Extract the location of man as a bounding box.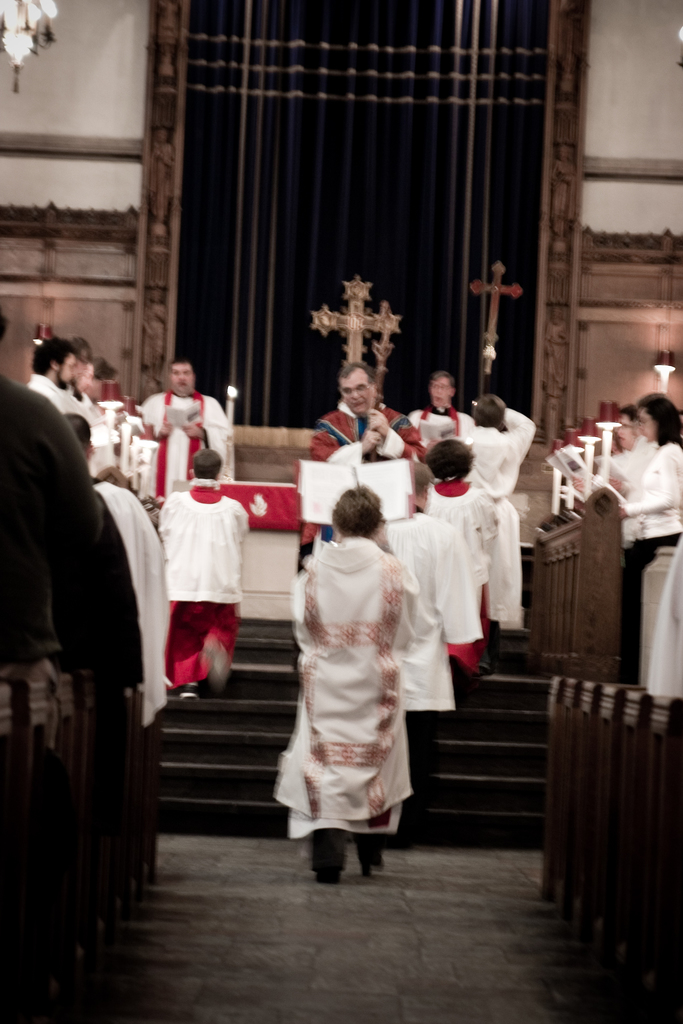
box(0, 374, 106, 678).
